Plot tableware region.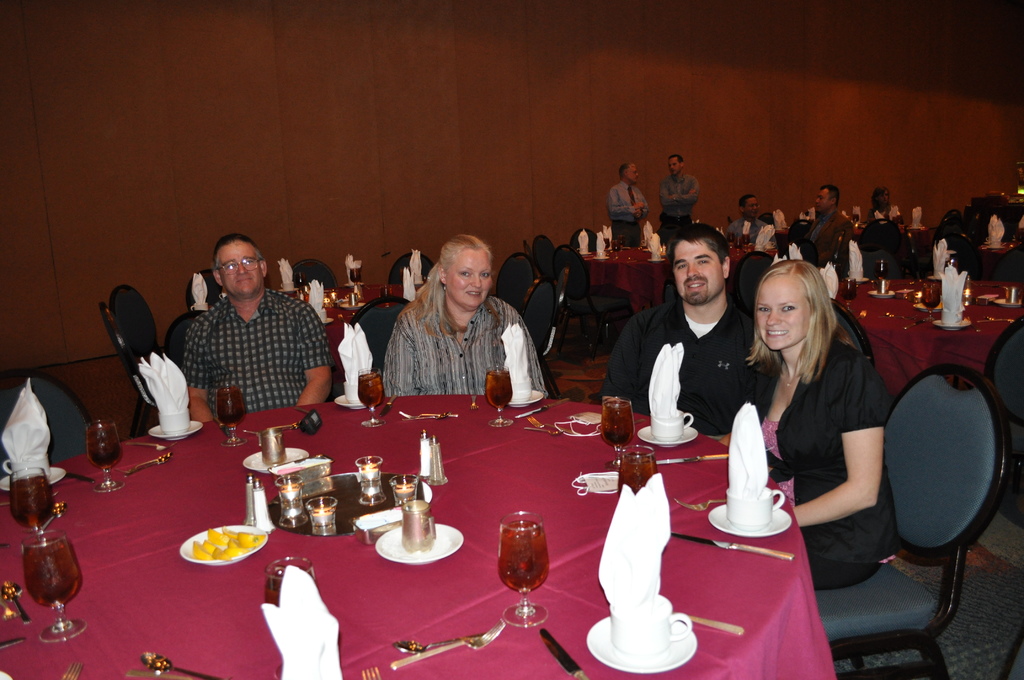
Plotted at 467,394,479,410.
